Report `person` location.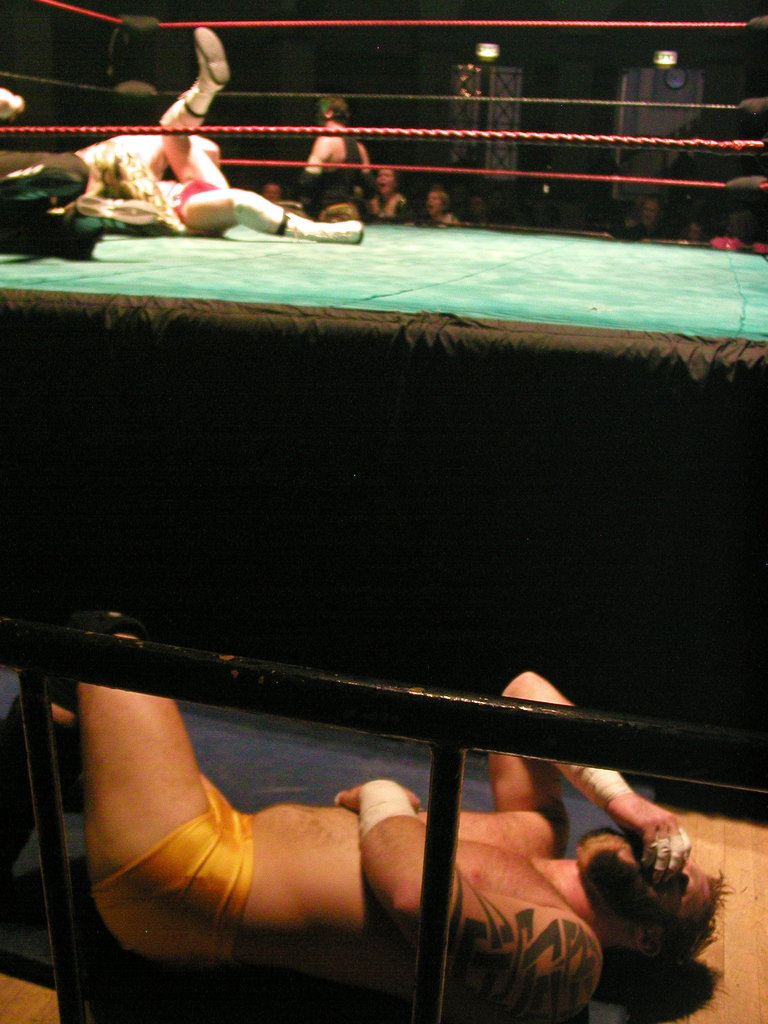
Report: <region>294, 85, 364, 214</region>.
